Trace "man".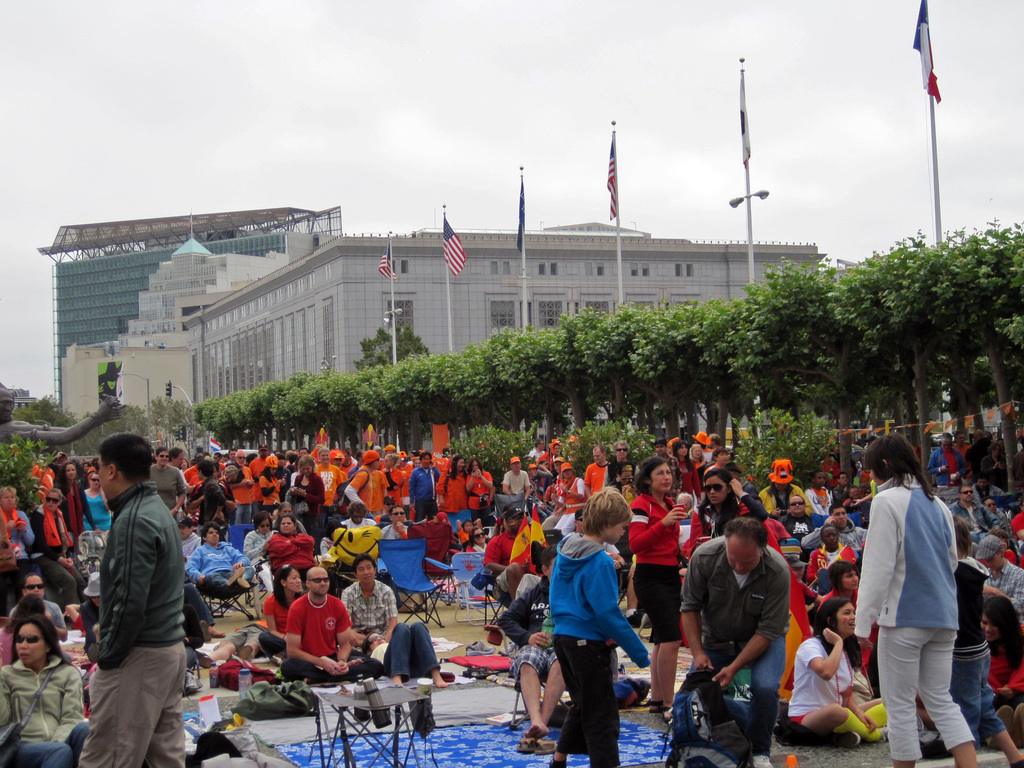
Traced to select_region(708, 431, 724, 446).
